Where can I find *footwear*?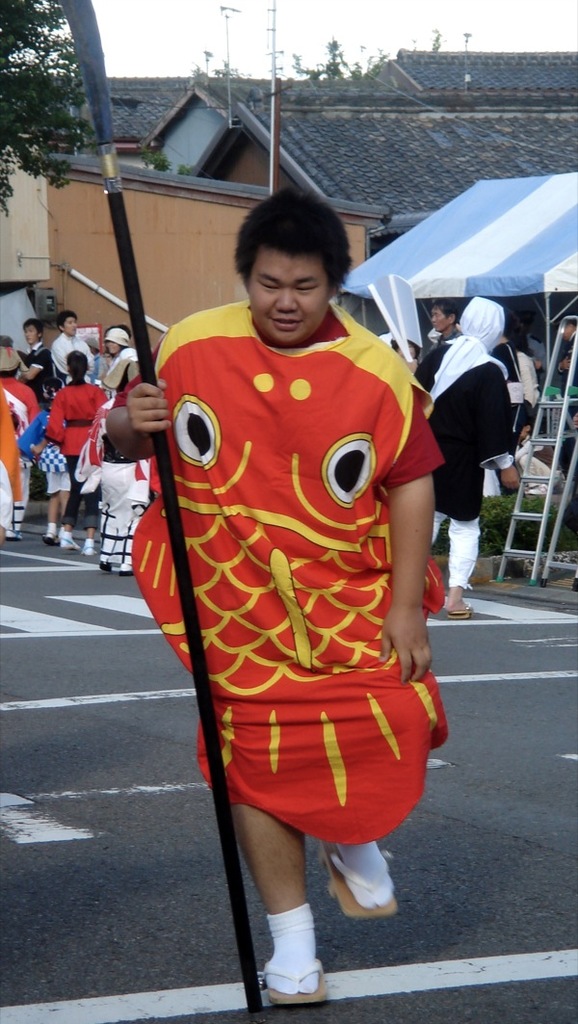
You can find it at (left=448, top=599, right=477, bottom=618).
